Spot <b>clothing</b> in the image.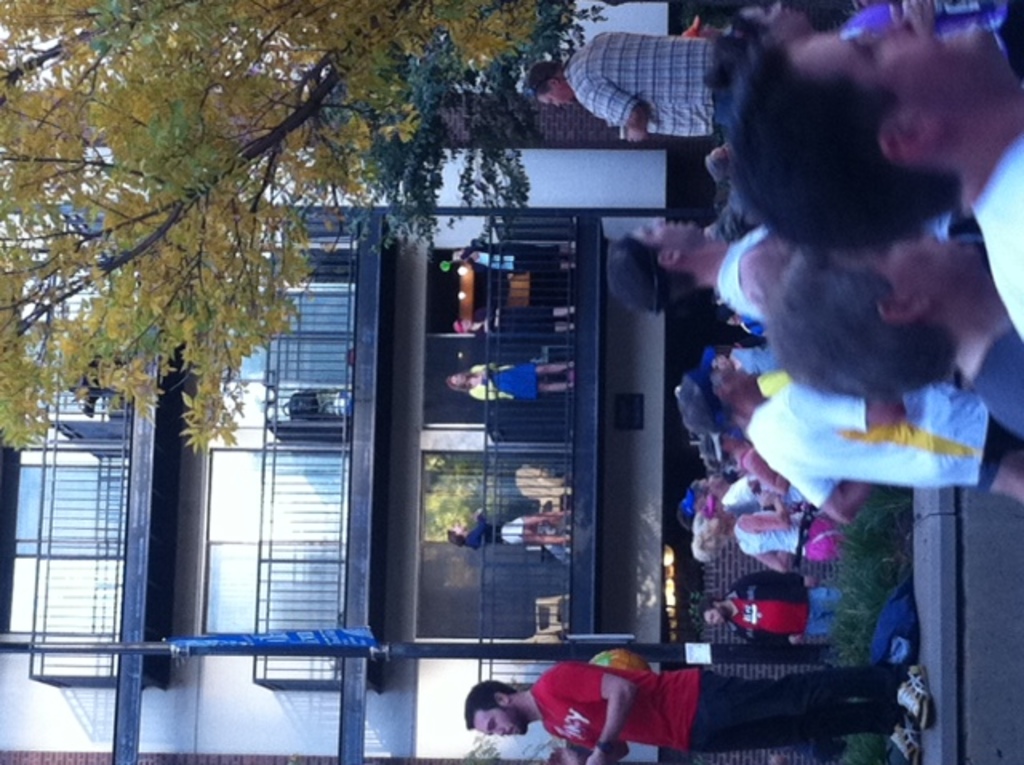
<b>clothing</b> found at 954,314,1022,440.
